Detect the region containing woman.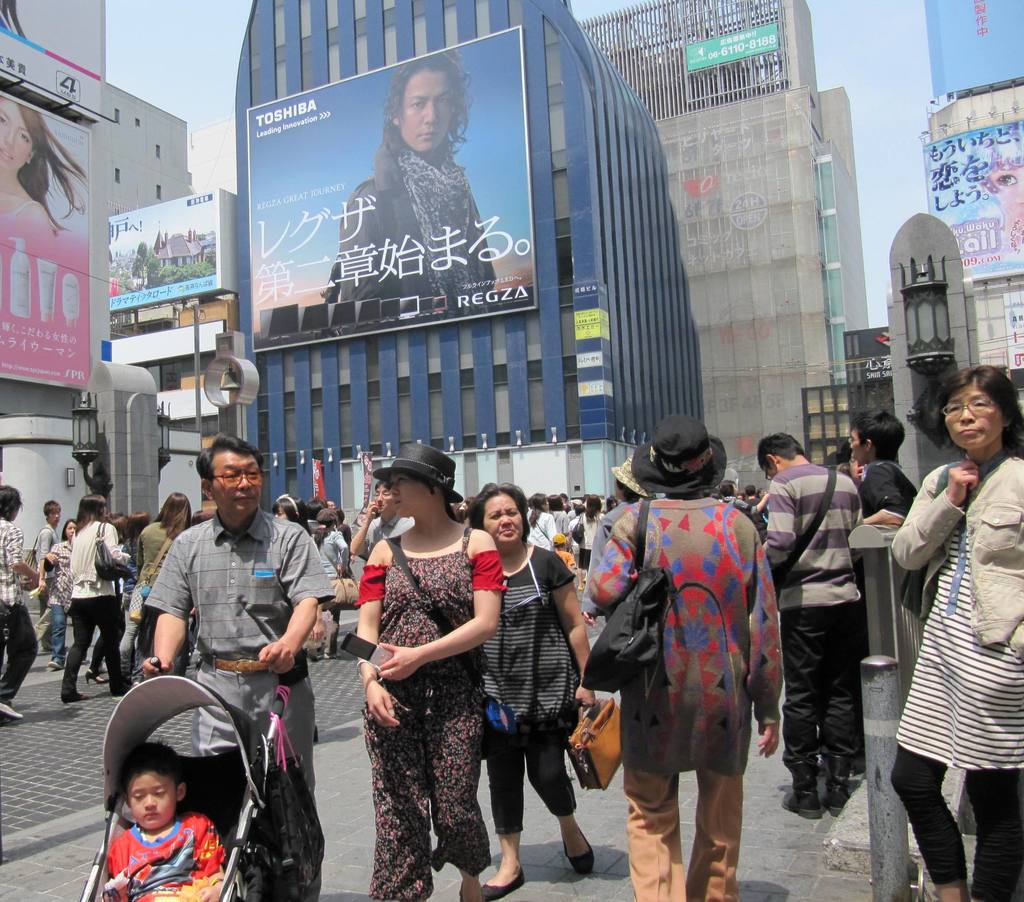
[left=531, top=488, right=557, bottom=544].
